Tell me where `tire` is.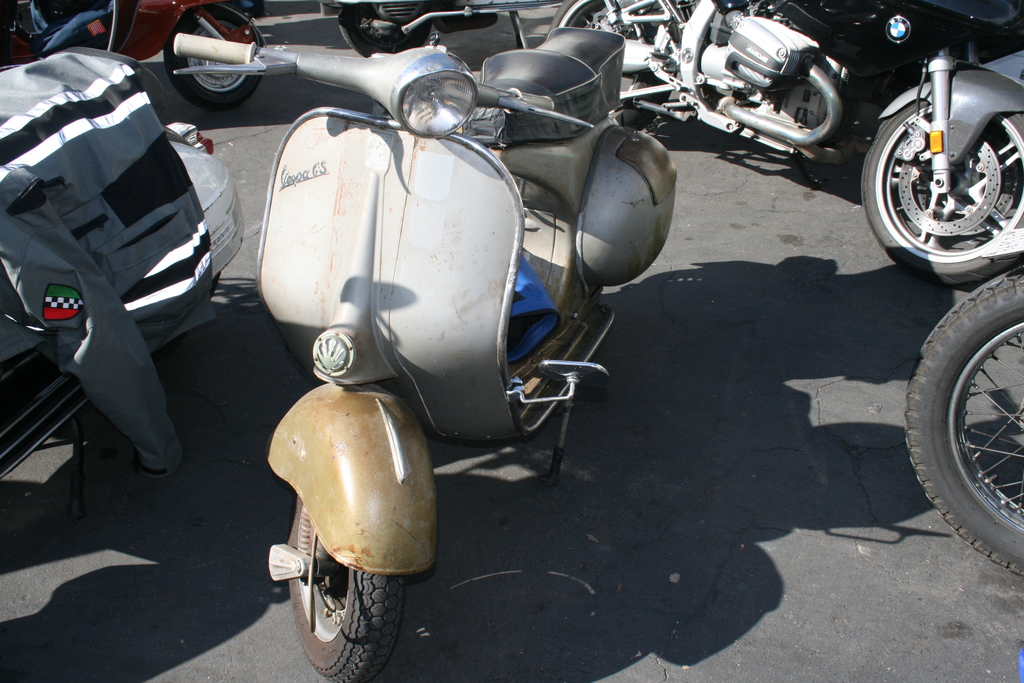
`tire` is at 164:9:269:105.
